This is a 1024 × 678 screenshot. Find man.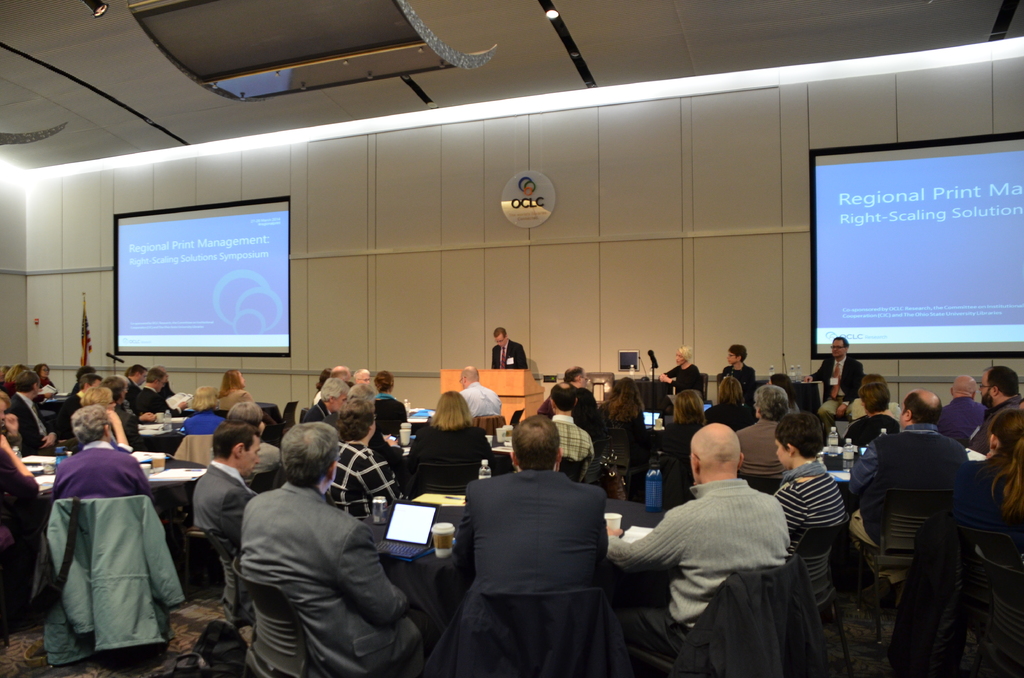
Bounding box: {"x1": 604, "y1": 423, "x2": 792, "y2": 662}.
